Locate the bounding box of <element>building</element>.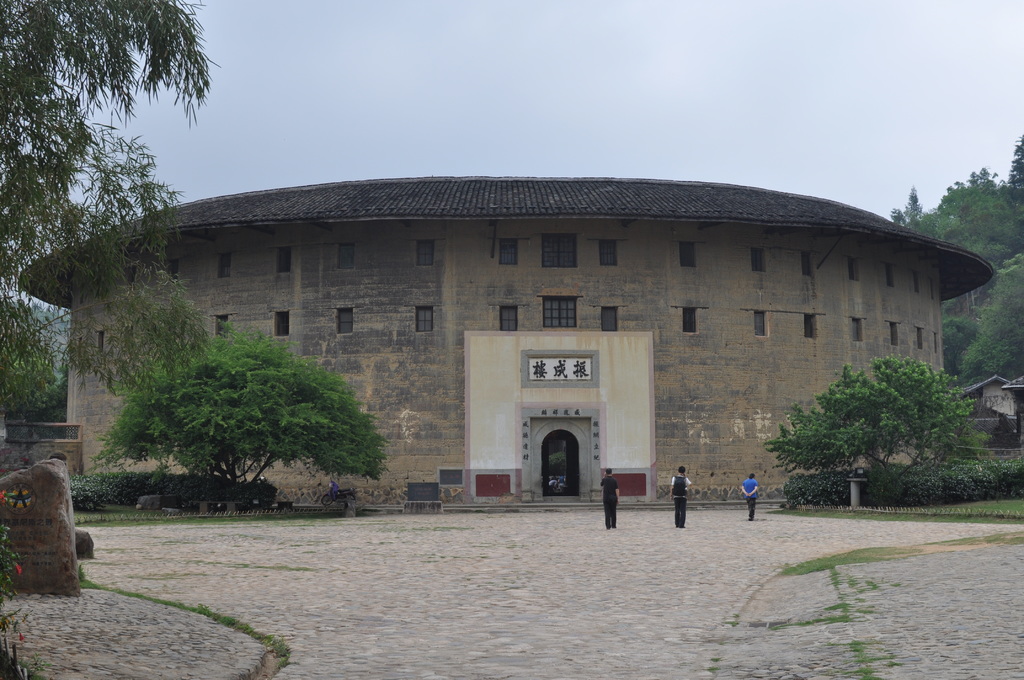
Bounding box: 17/176/994/506.
